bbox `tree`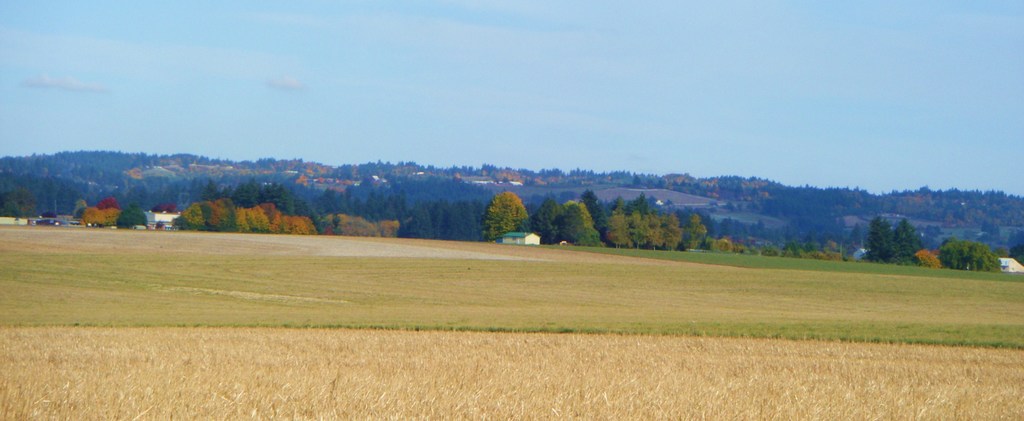
left=945, top=238, right=1001, bottom=269
